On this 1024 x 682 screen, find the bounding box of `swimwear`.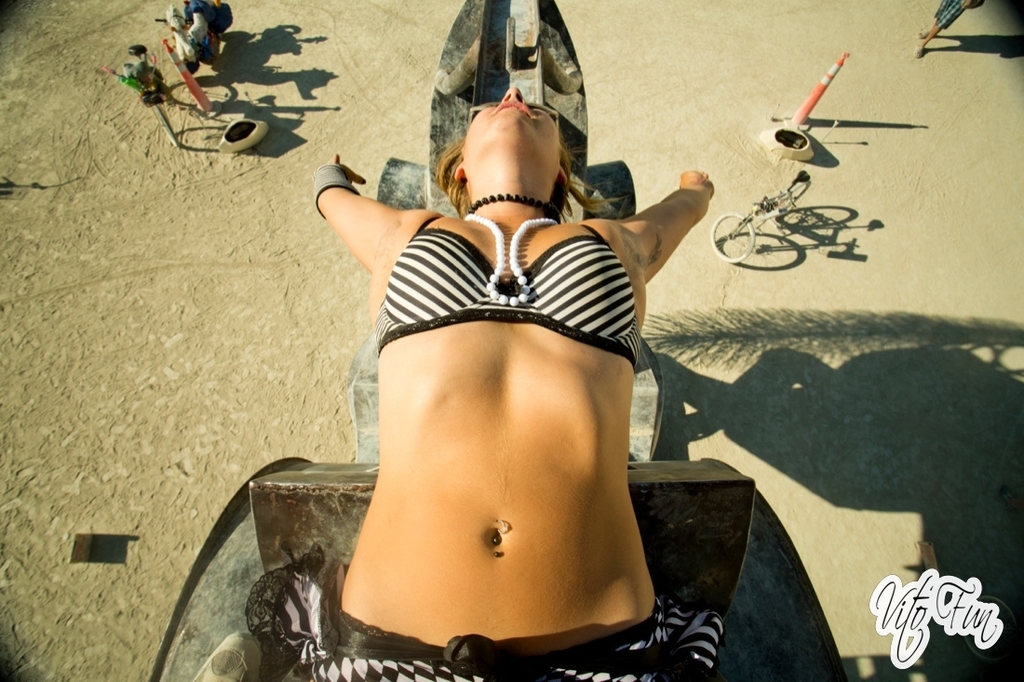
Bounding box: detection(366, 208, 645, 353).
